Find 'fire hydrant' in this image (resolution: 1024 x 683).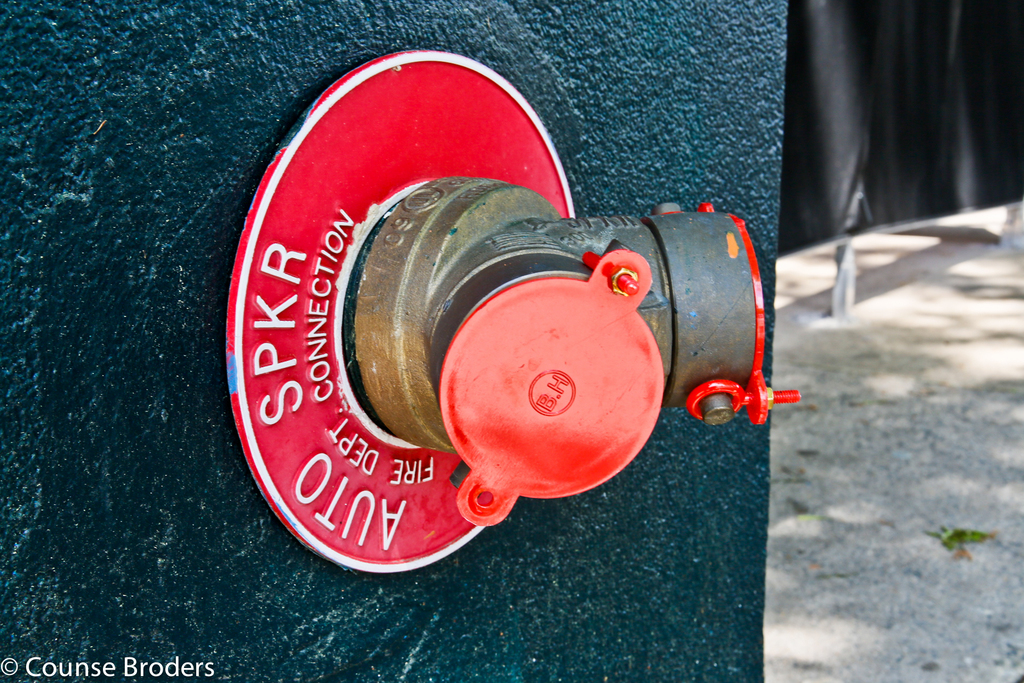
(left=228, top=53, right=801, bottom=574).
